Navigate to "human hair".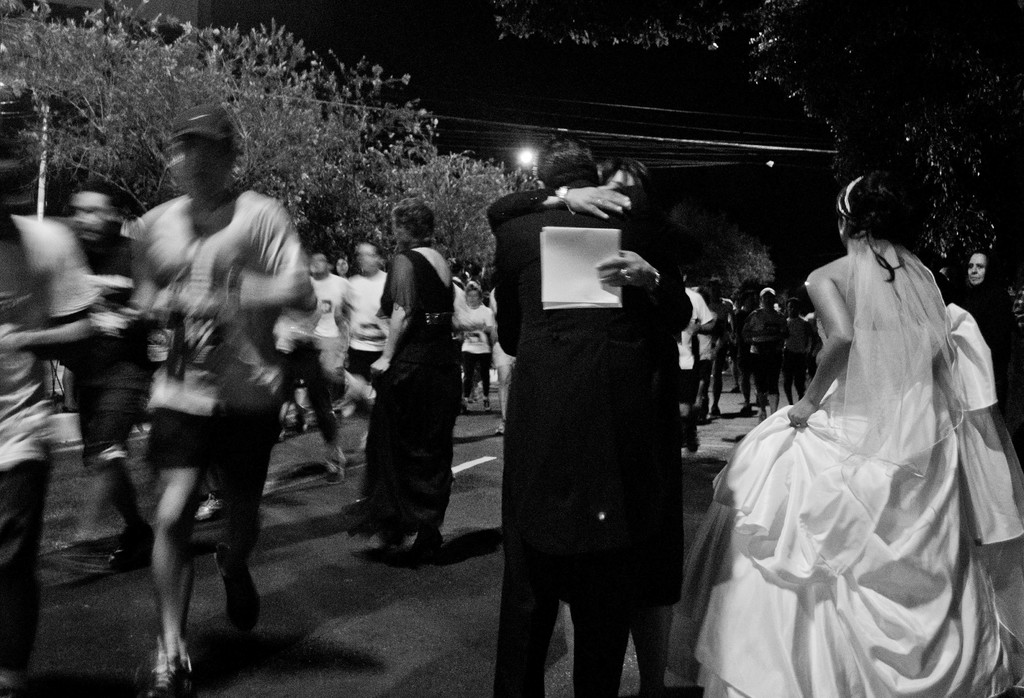
Navigation target: crop(597, 154, 652, 189).
